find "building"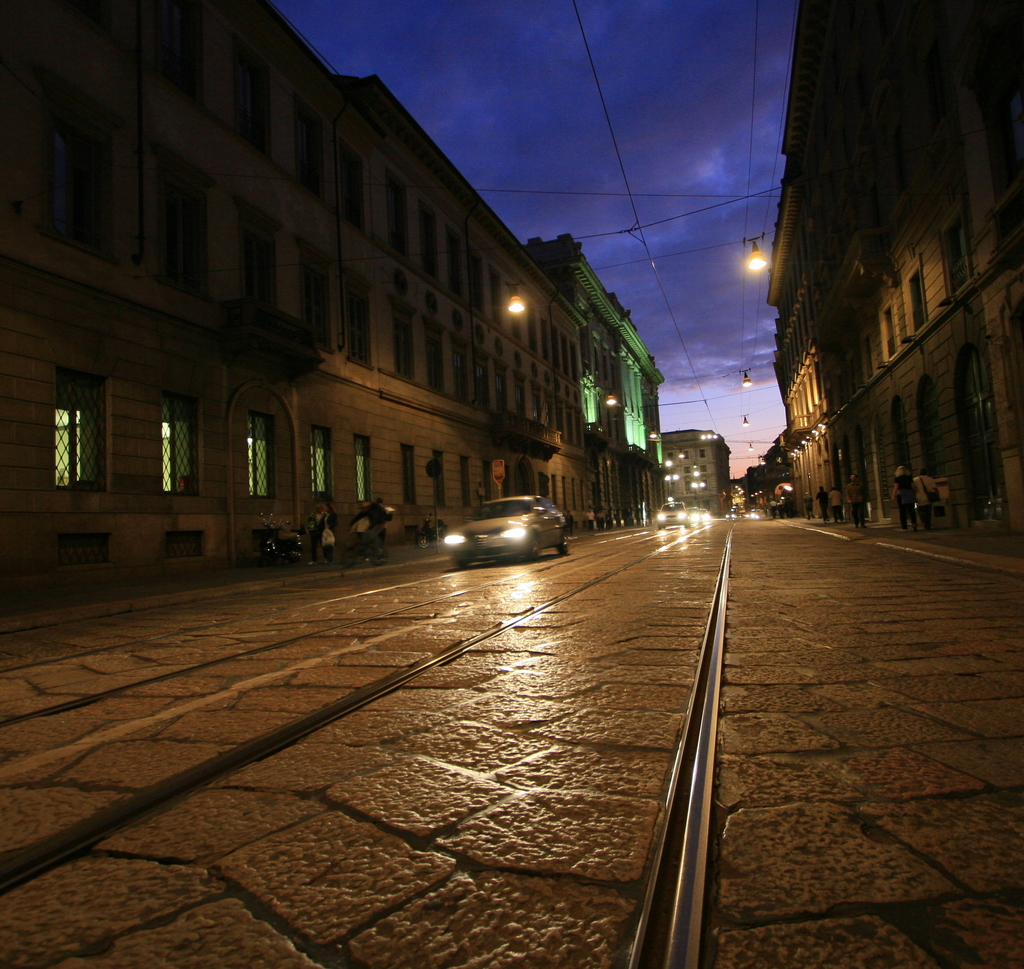
{"x1": 0, "y1": 0, "x2": 669, "y2": 615}
